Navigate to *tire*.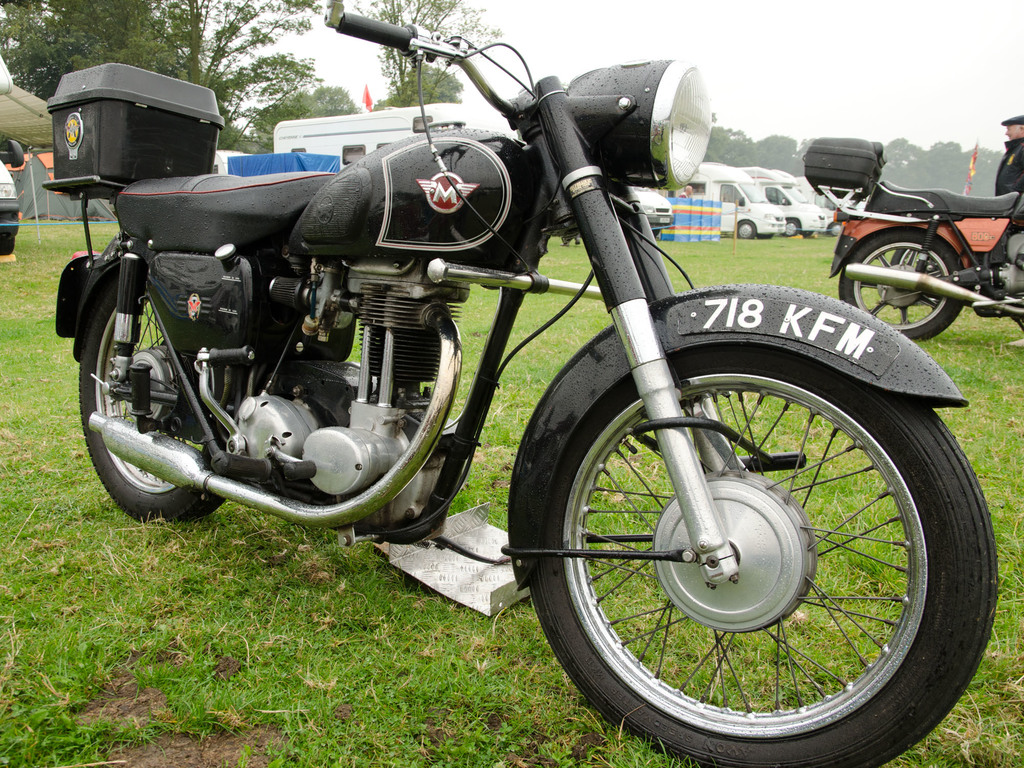
Navigation target: 74,260,228,523.
